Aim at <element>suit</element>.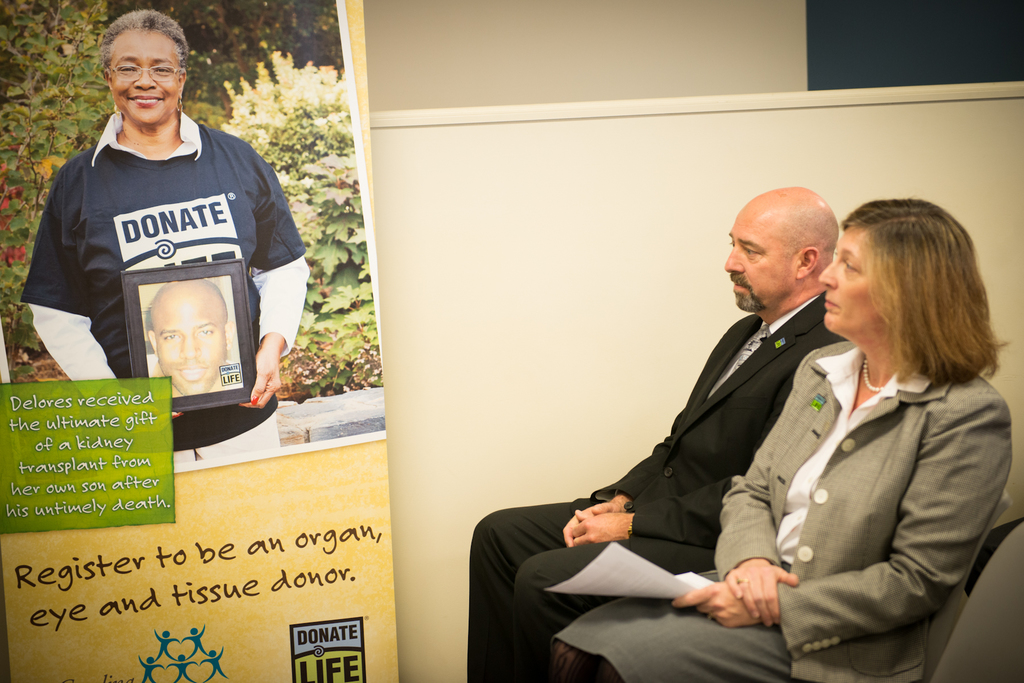
Aimed at l=465, t=296, r=848, b=682.
